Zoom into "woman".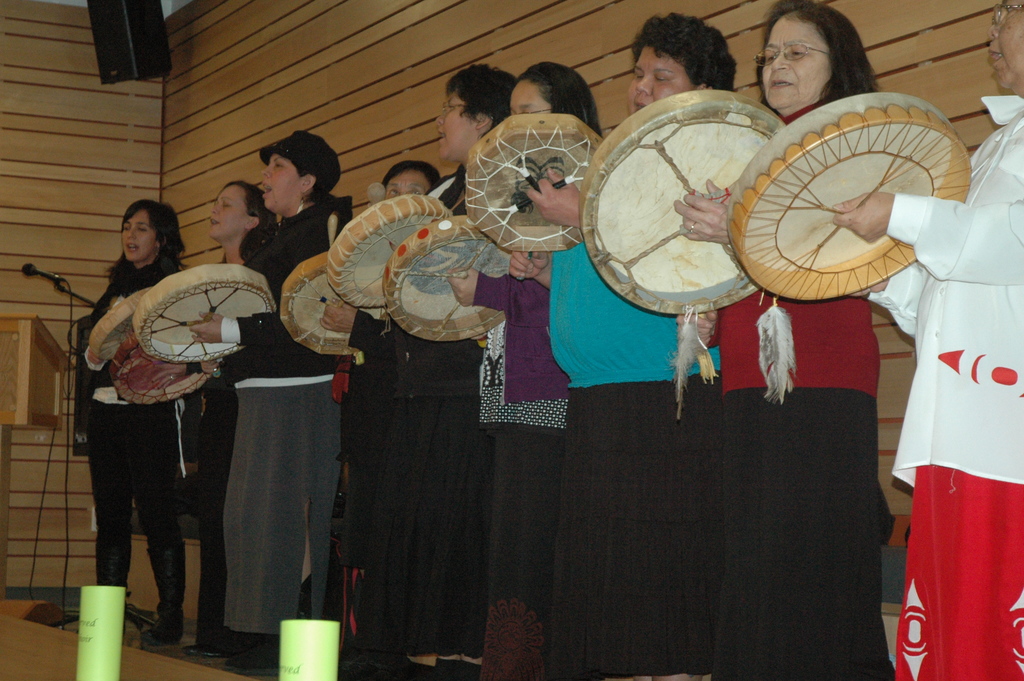
Zoom target: 186, 179, 278, 660.
